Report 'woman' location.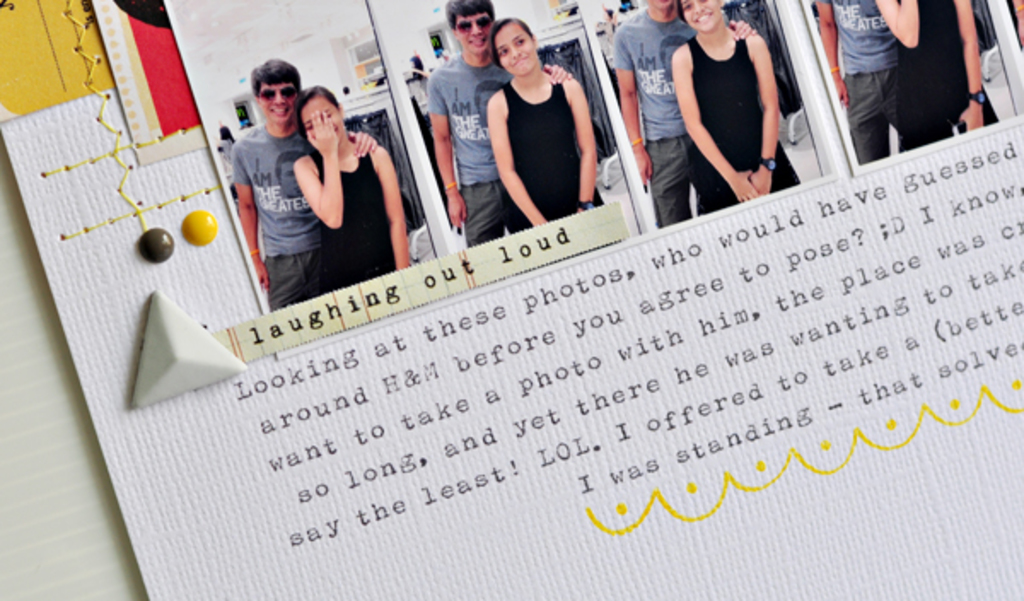
Report: [490,15,608,236].
